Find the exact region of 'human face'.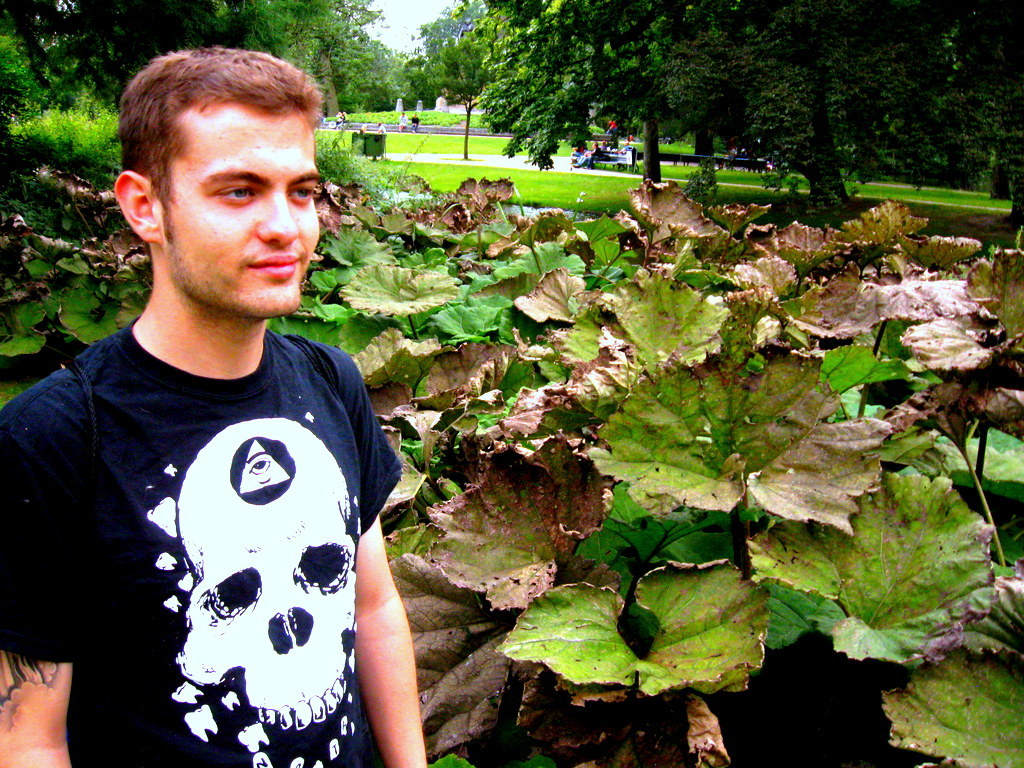
Exact region: 171,99,320,317.
